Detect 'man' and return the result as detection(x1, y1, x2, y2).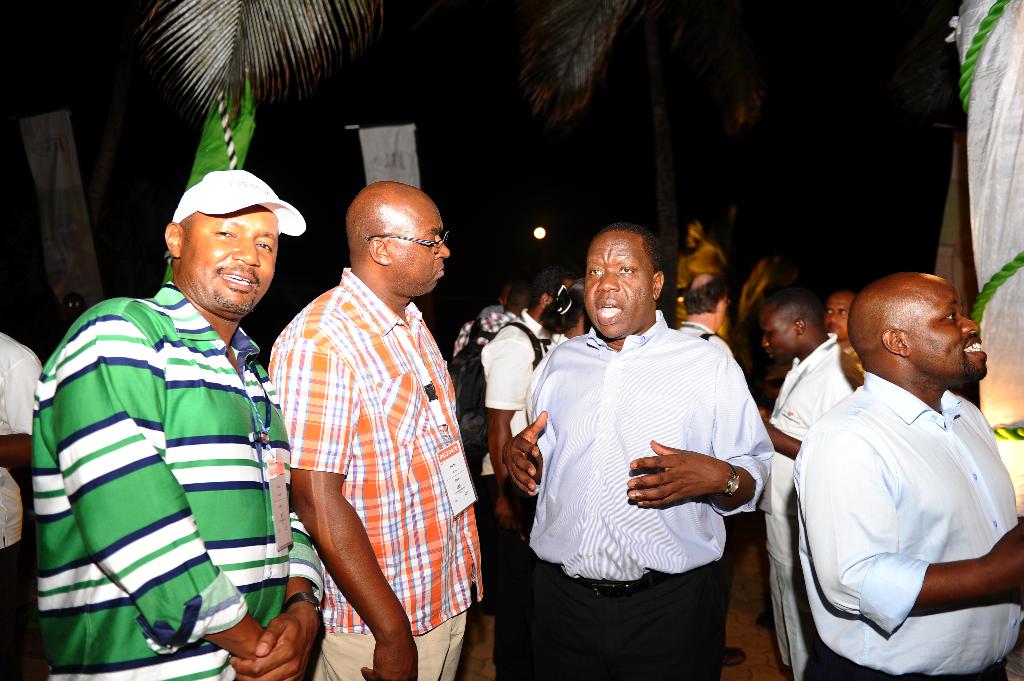
detection(750, 297, 852, 678).
